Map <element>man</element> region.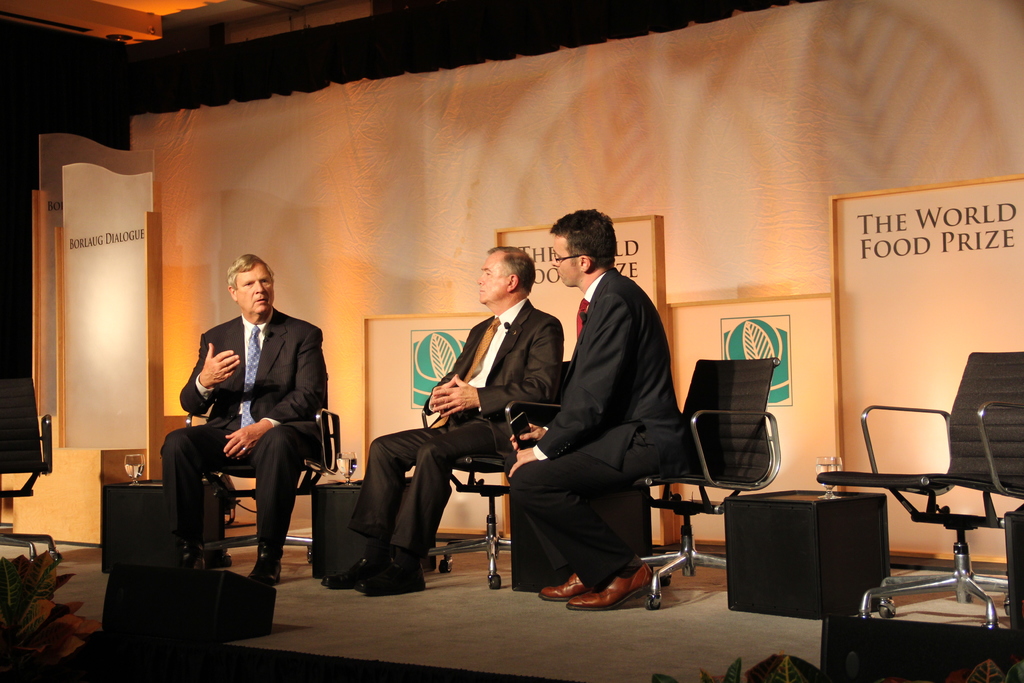
Mapped to (left=506, top=208, right=685, bottom=611).
